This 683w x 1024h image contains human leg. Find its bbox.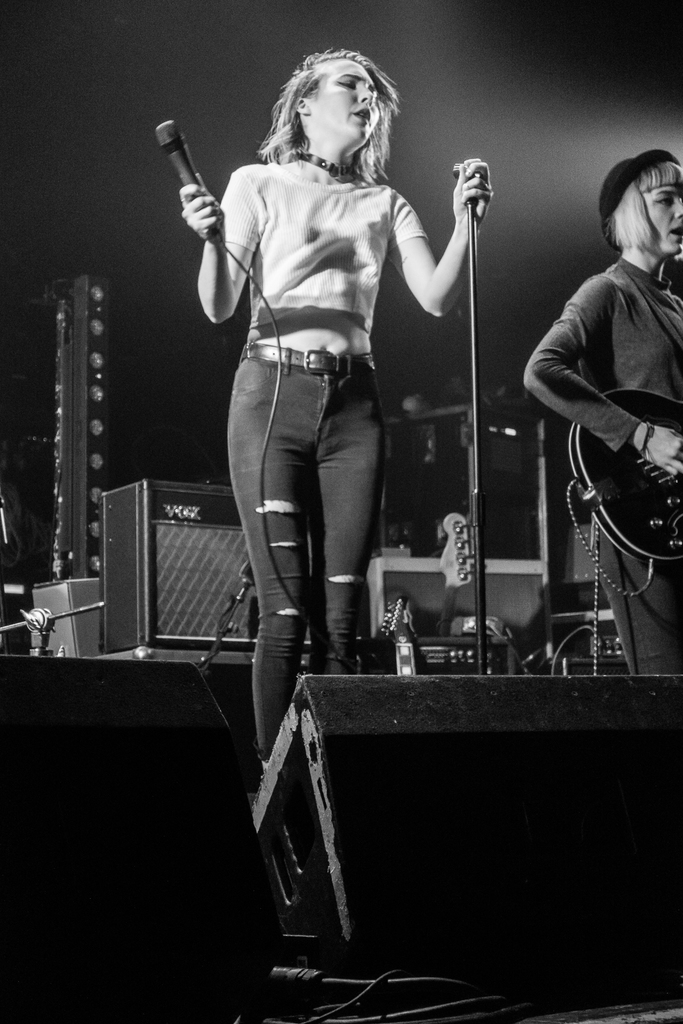
select_region(227, 351, 318, 776).
